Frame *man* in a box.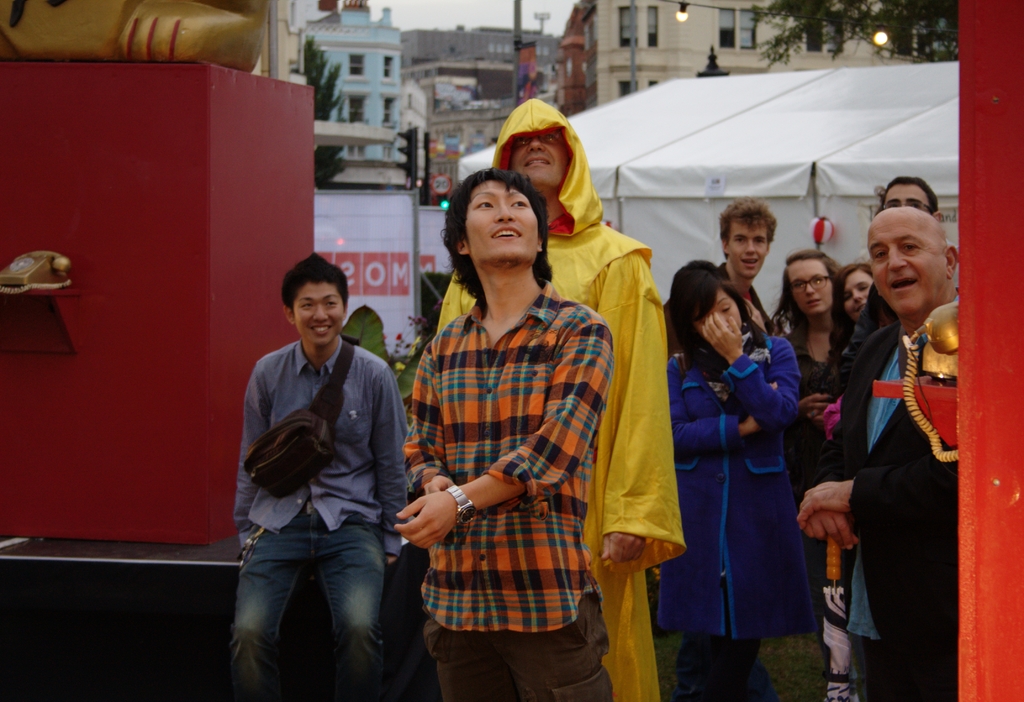
{"left": 712, "top": 191, "right": 772, "bottom": 347}.
